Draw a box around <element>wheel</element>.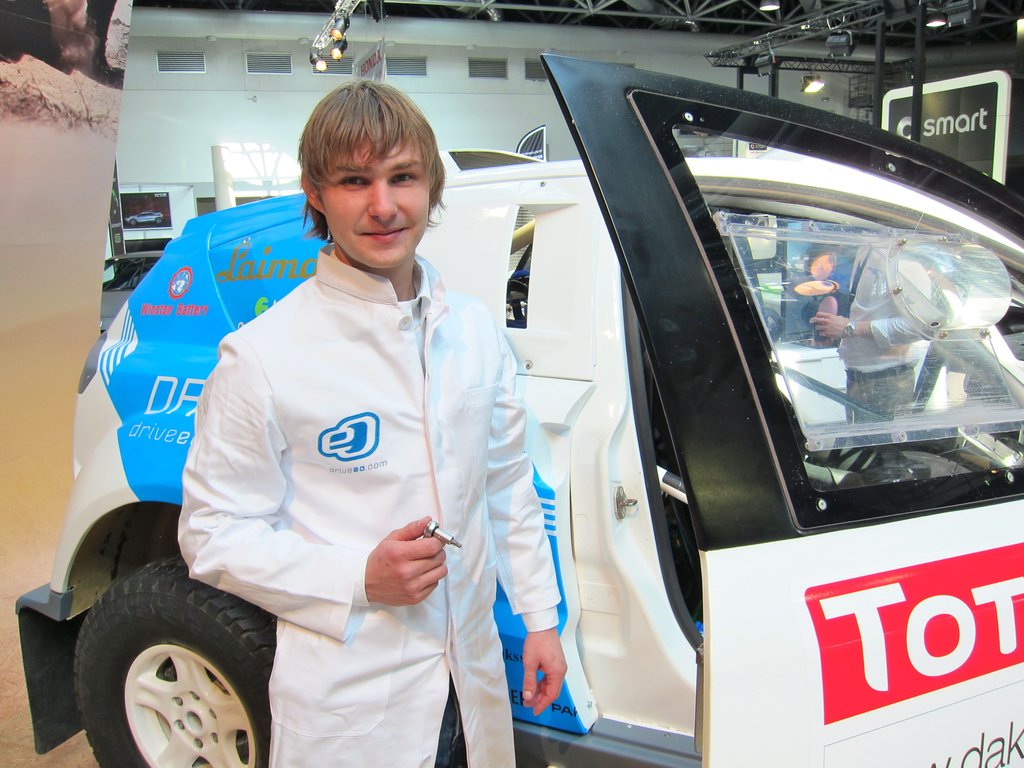
[55,564,250,767].
